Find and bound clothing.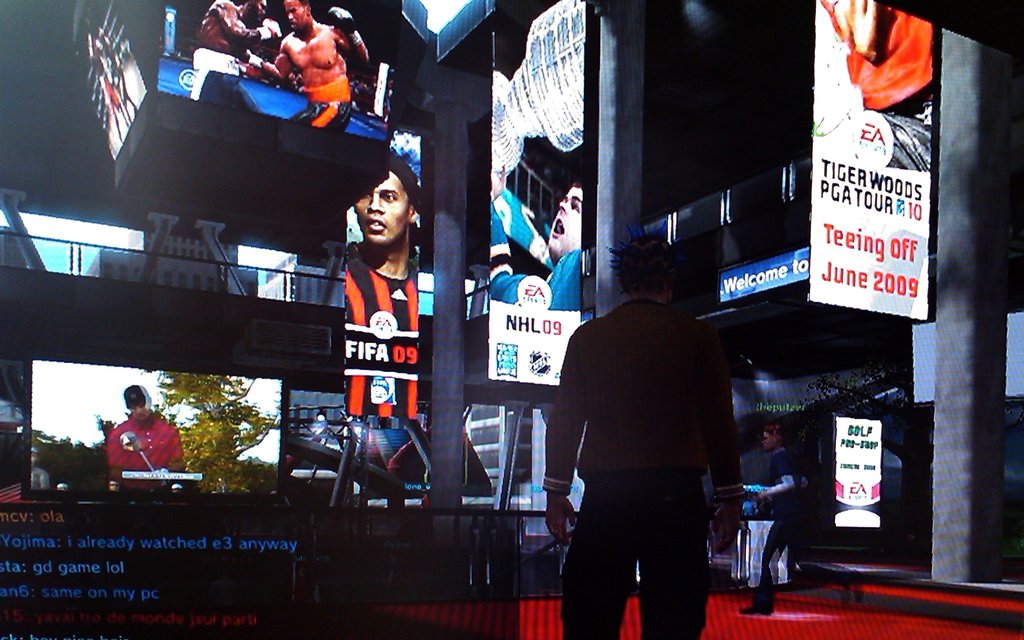
Bound: crop(184, 48, 266, 104).
